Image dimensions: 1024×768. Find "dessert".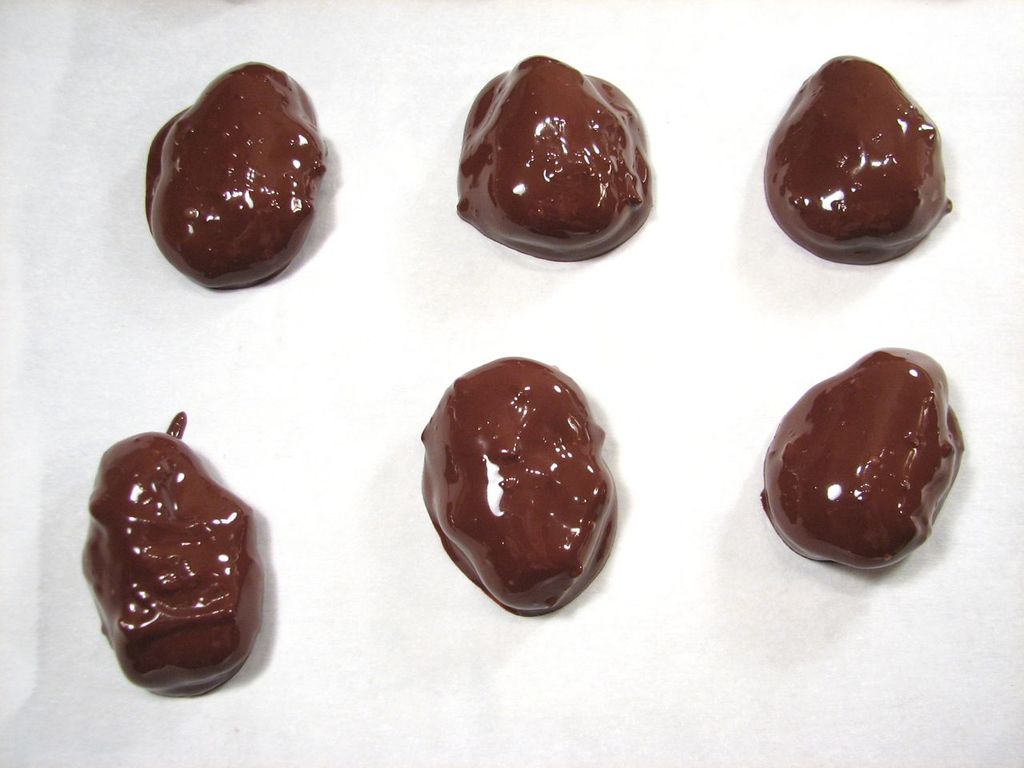
locate(401, 352, 630, 643).
